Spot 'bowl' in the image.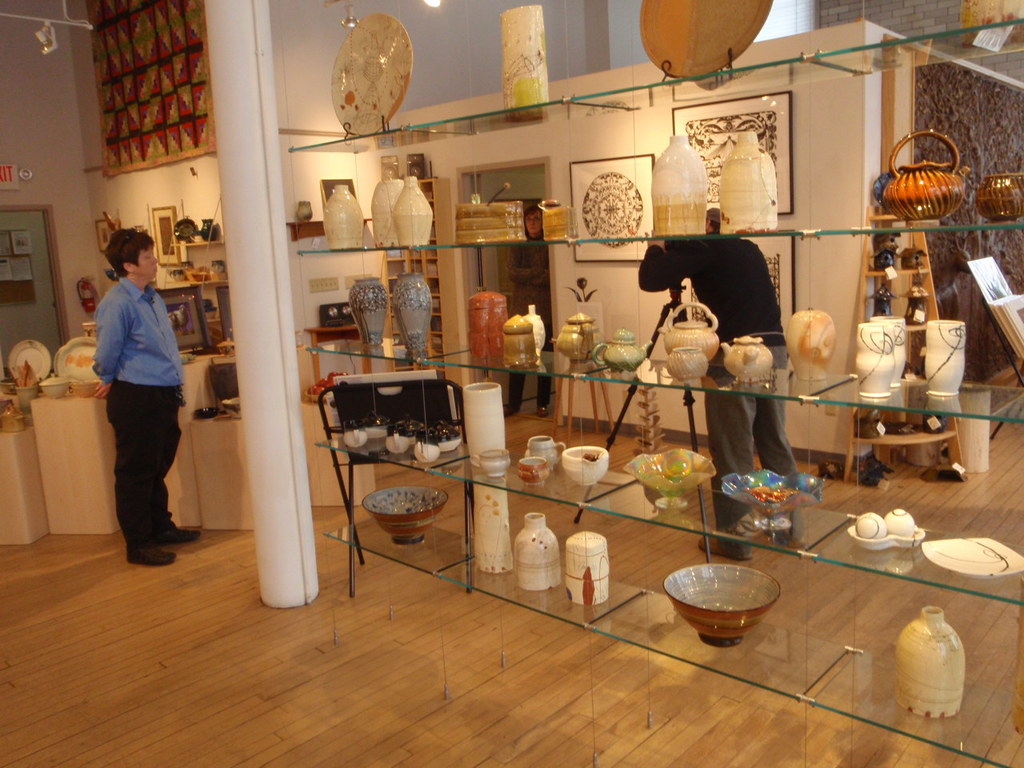
'bowl' found at (678, 570, 786, 646).
